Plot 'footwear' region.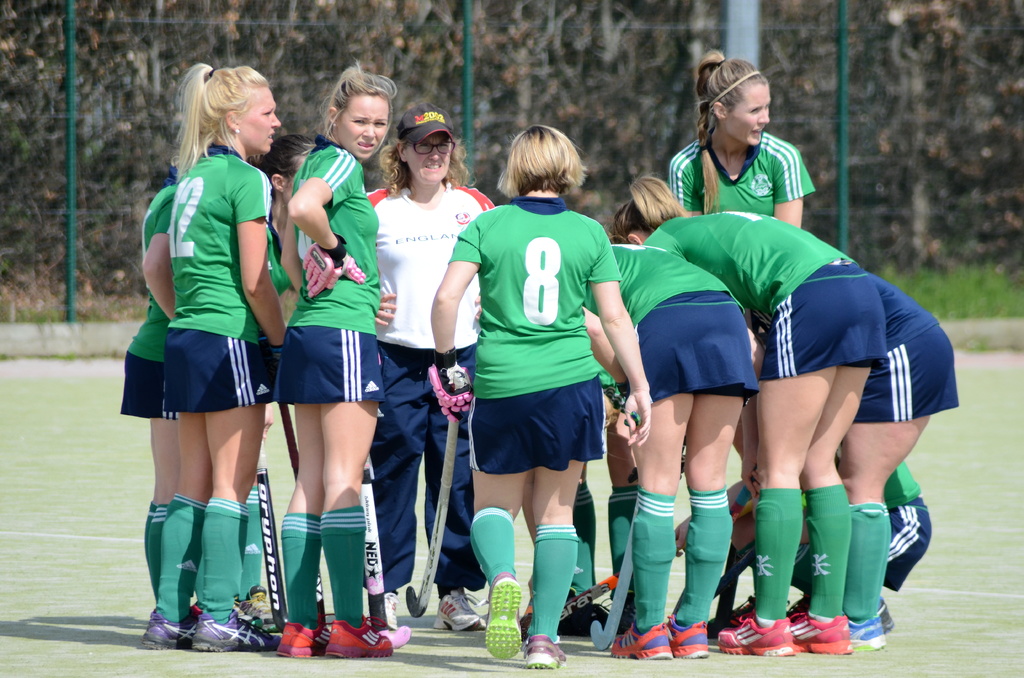
Plotted at <region>609, 618, 683, 661</region>.
